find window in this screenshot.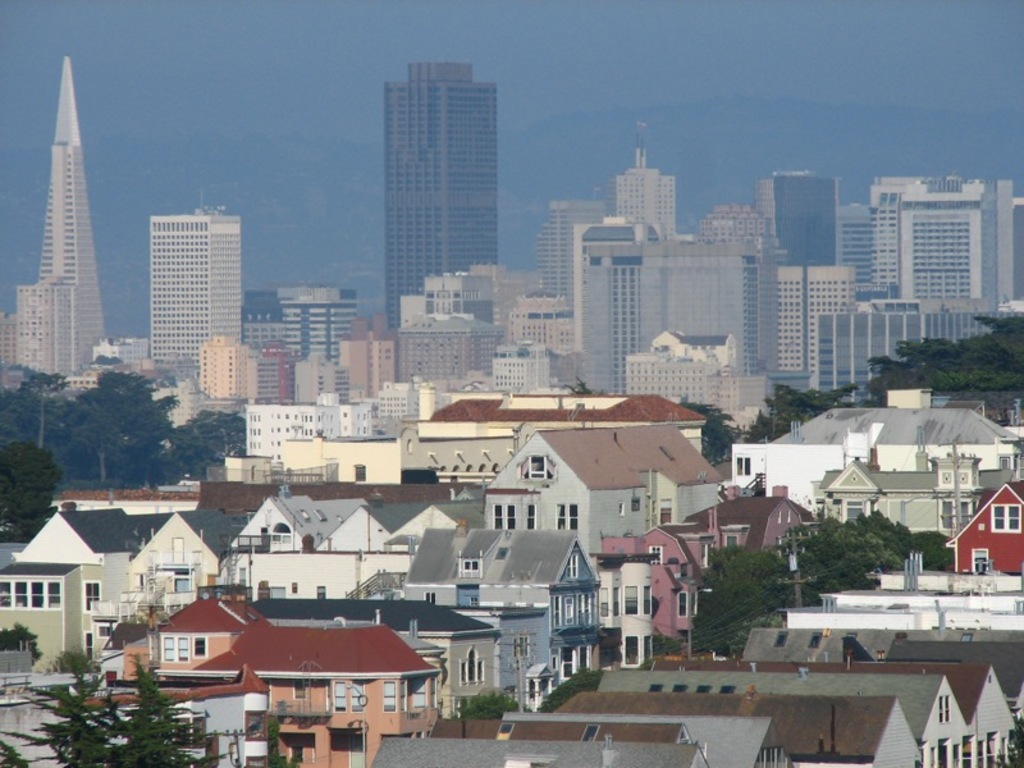
The bounding box for window is <box>932,740,947,767</box>.
